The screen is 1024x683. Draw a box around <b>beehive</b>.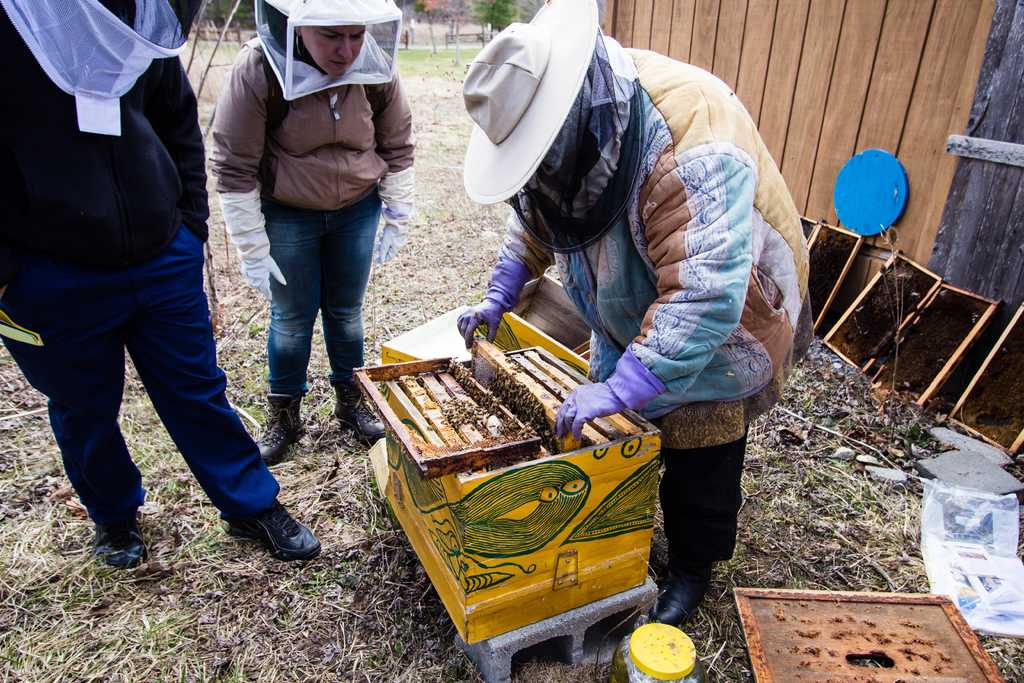
box(952, 311, 1023, 447).
